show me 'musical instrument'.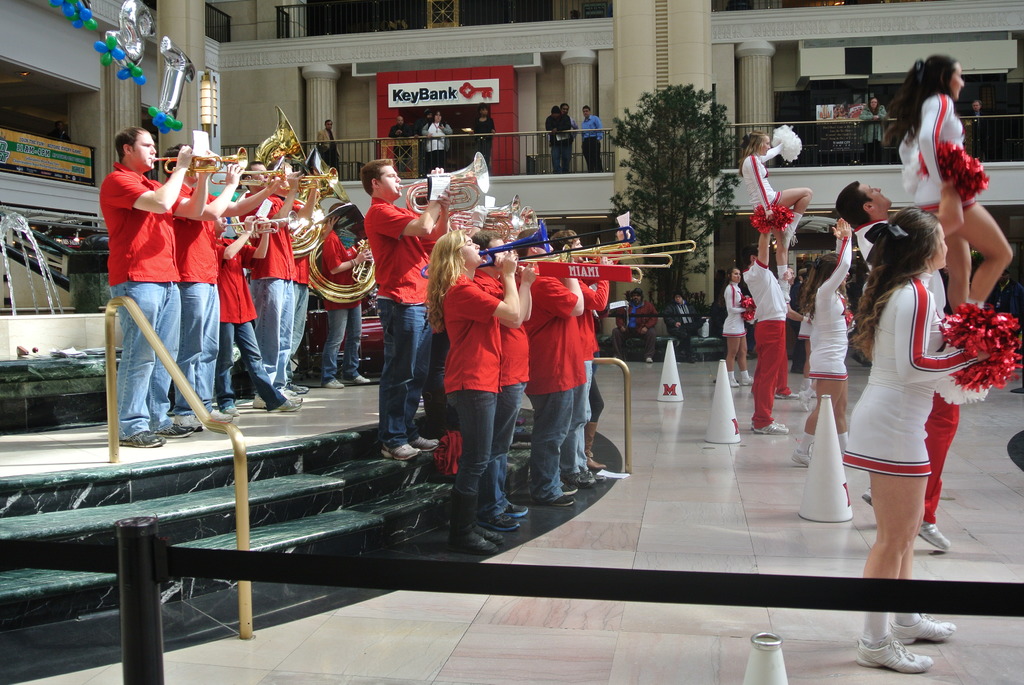
'musical instrument' is here: (x1=226, y1=210, x2=302, y2=239).
